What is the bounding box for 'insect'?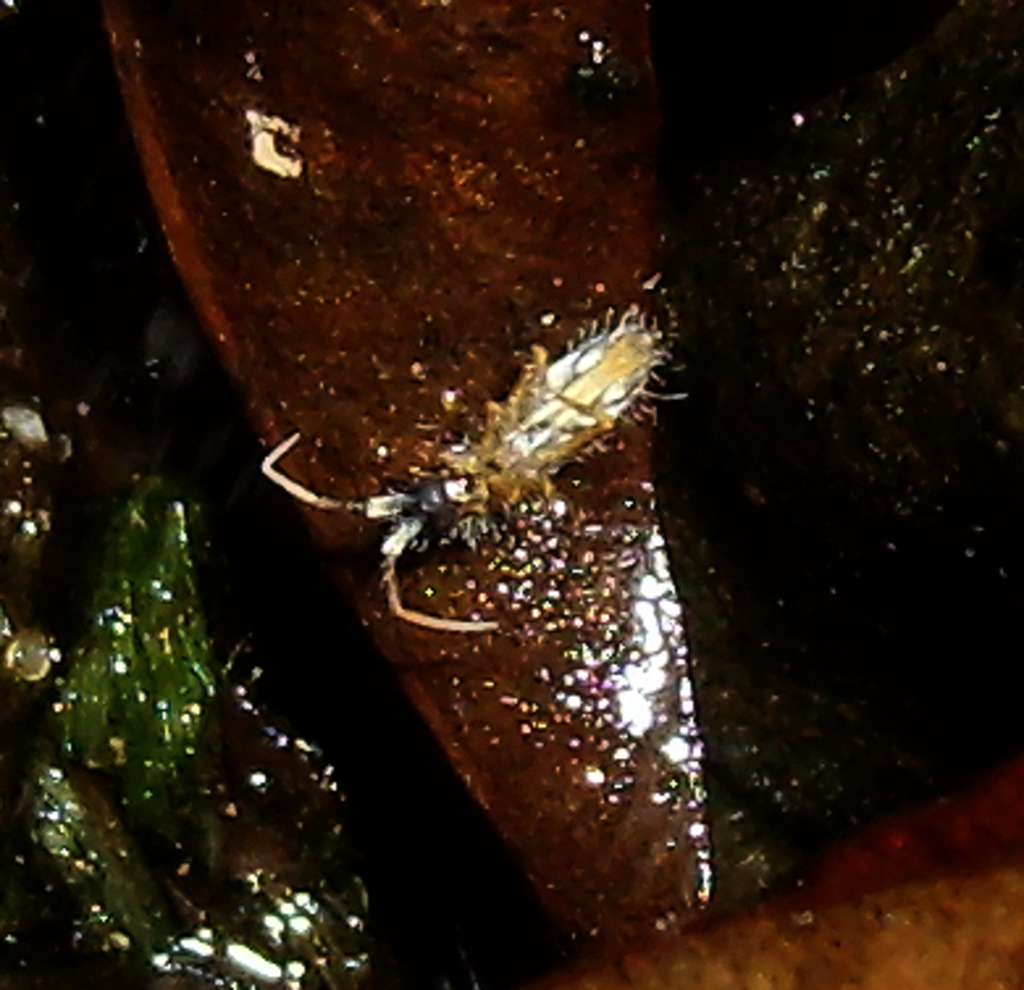
260,299,685,633.
